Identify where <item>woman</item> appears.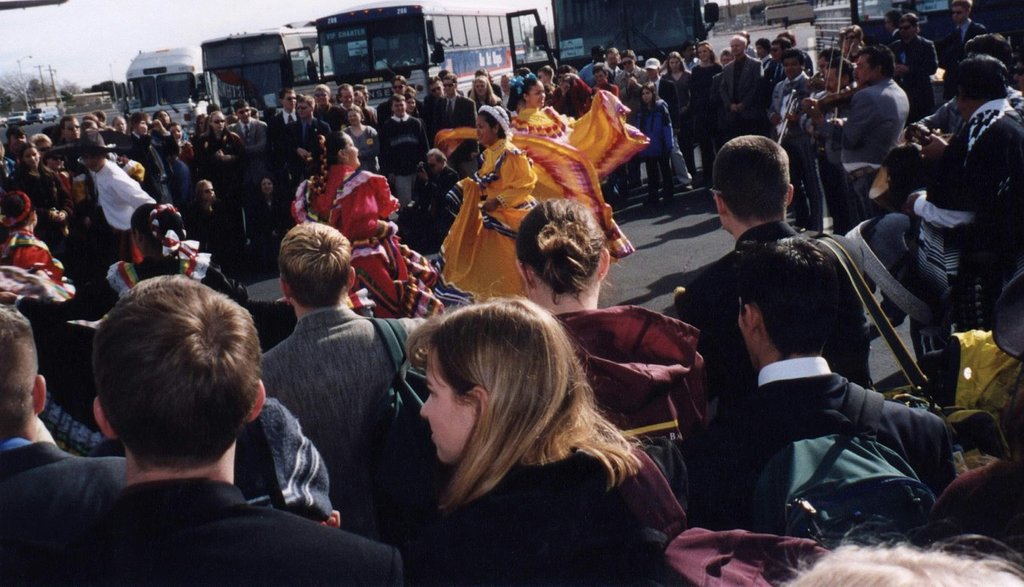
Appears at [left=11, top=140, right=78, bottom=272].
